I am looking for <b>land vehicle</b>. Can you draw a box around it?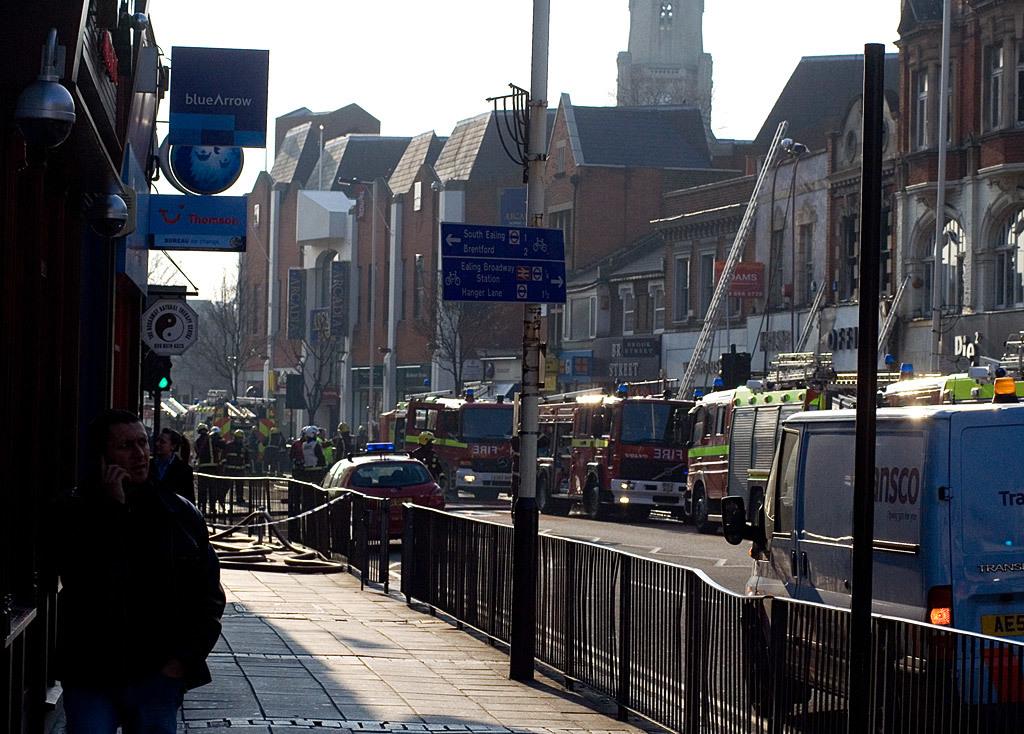
Sure, the bounding box is <bbox>897, 366, 973, 402</bbox>.
